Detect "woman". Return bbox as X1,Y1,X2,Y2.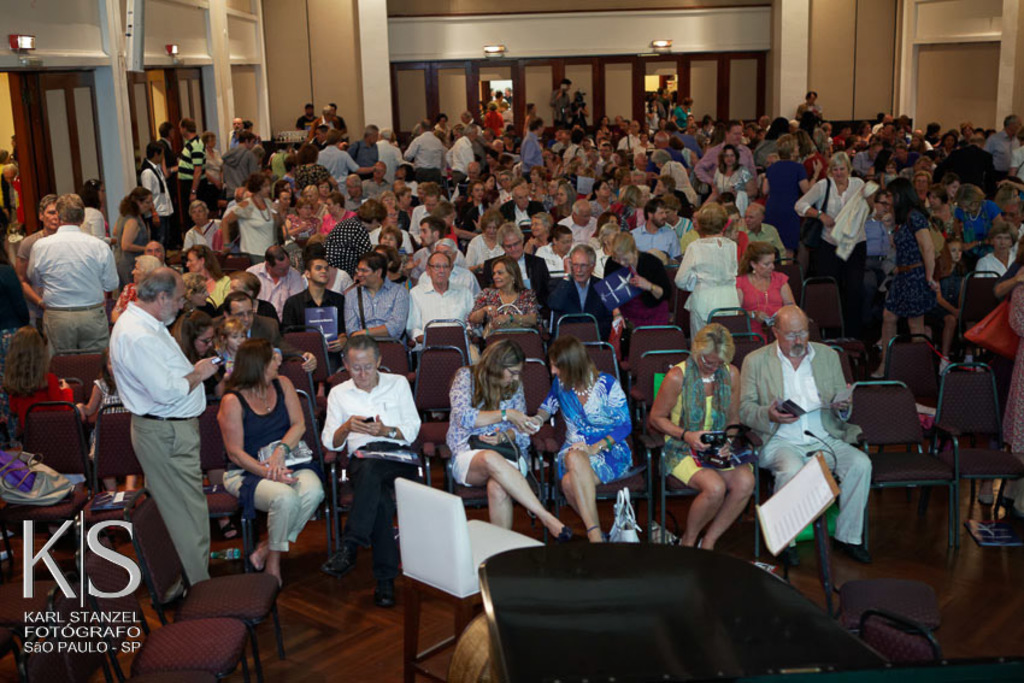
379,226,420,277.
